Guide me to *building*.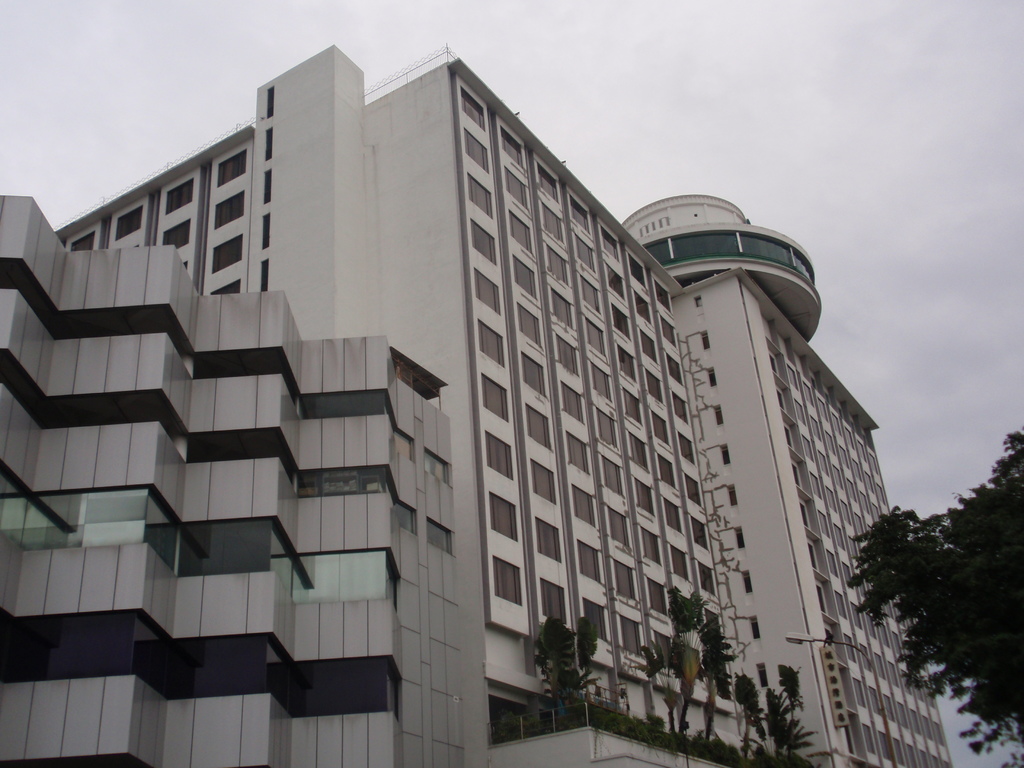
Guidance: box(0, 45, 955, 767).
